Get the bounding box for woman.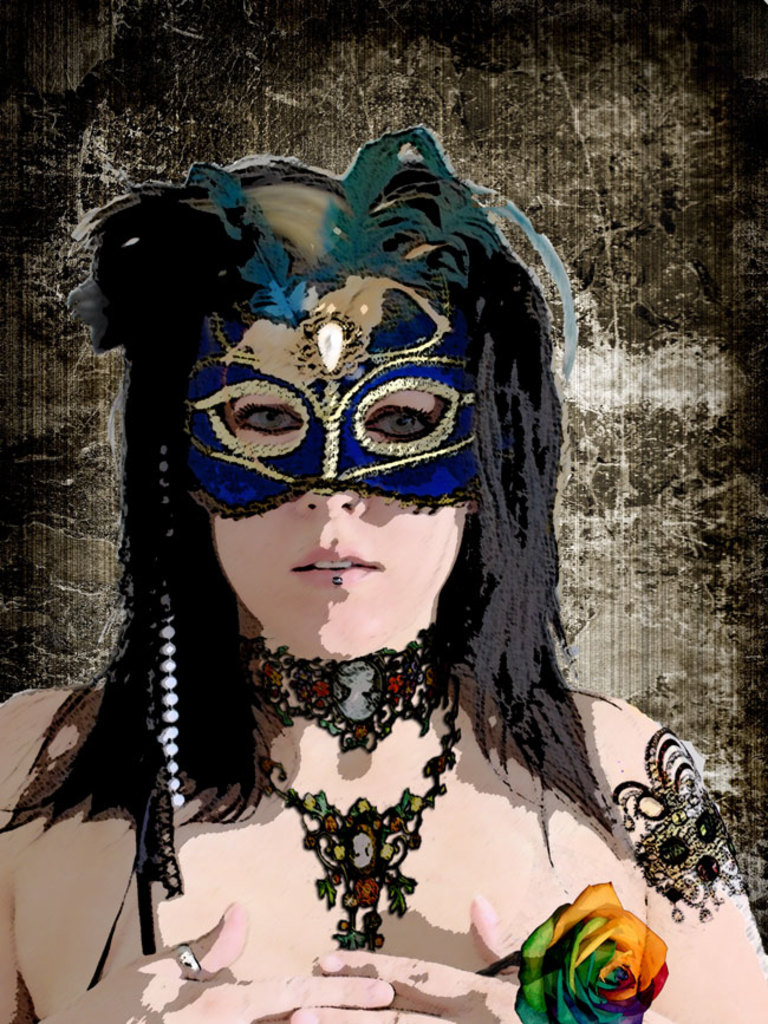
l=17, t=97, r=695, b=1013.
